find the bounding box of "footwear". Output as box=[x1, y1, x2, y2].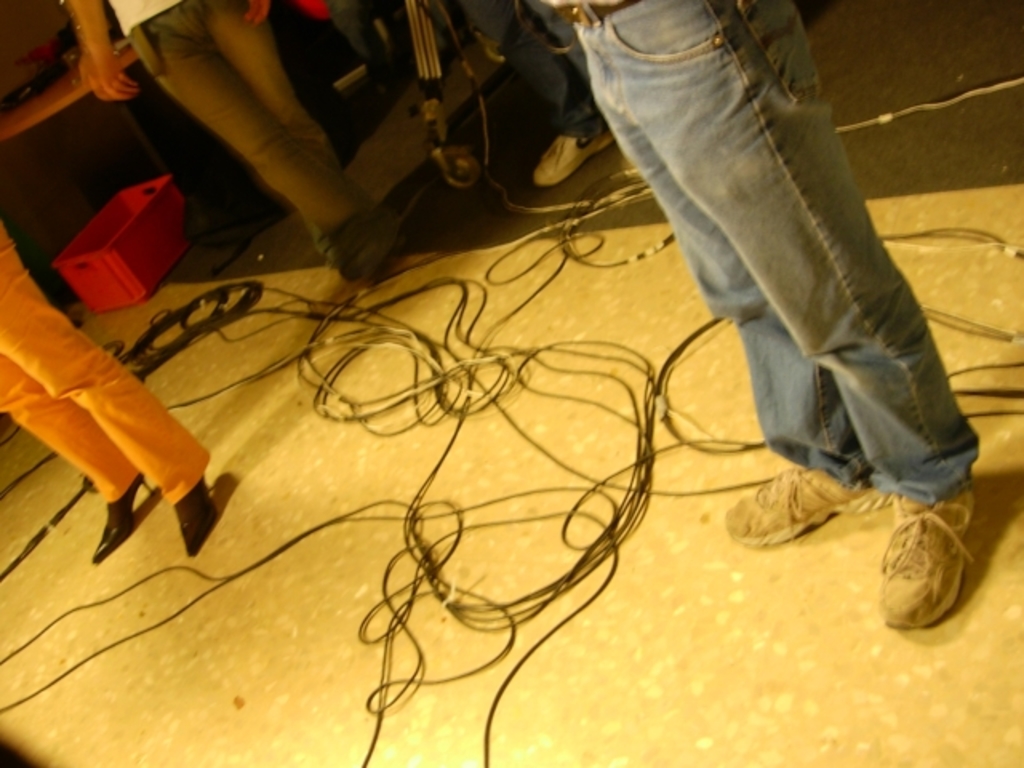
box=[533, 134, 606, 189].
